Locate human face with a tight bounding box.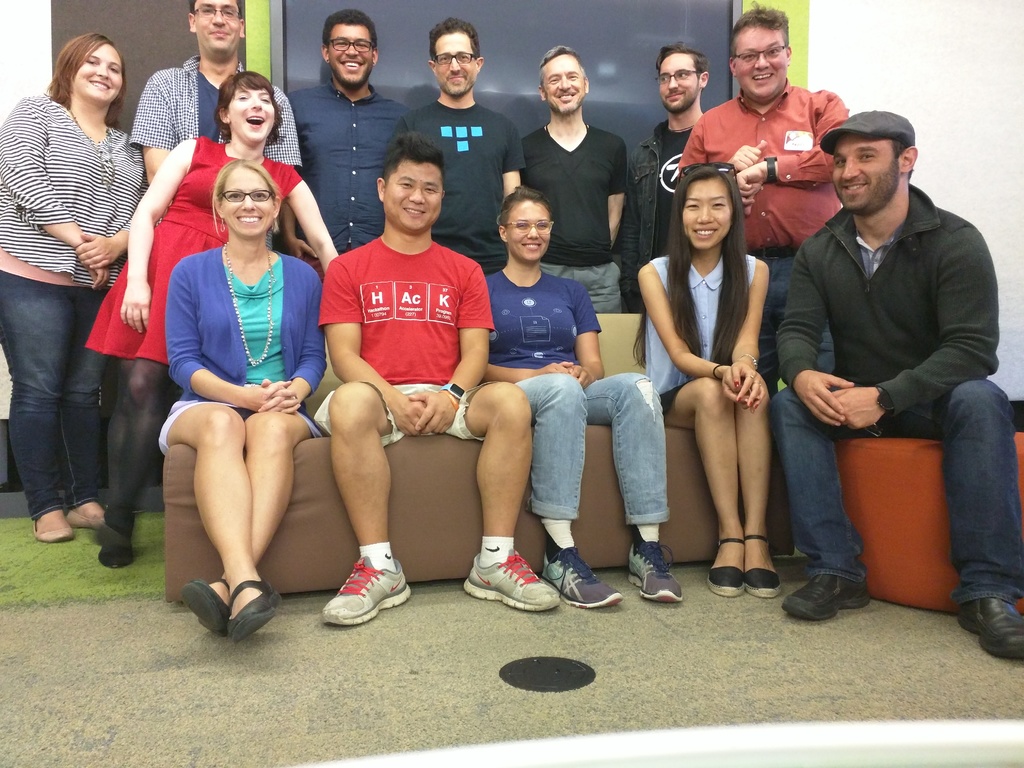
box=[659, 56, 704, 115].
